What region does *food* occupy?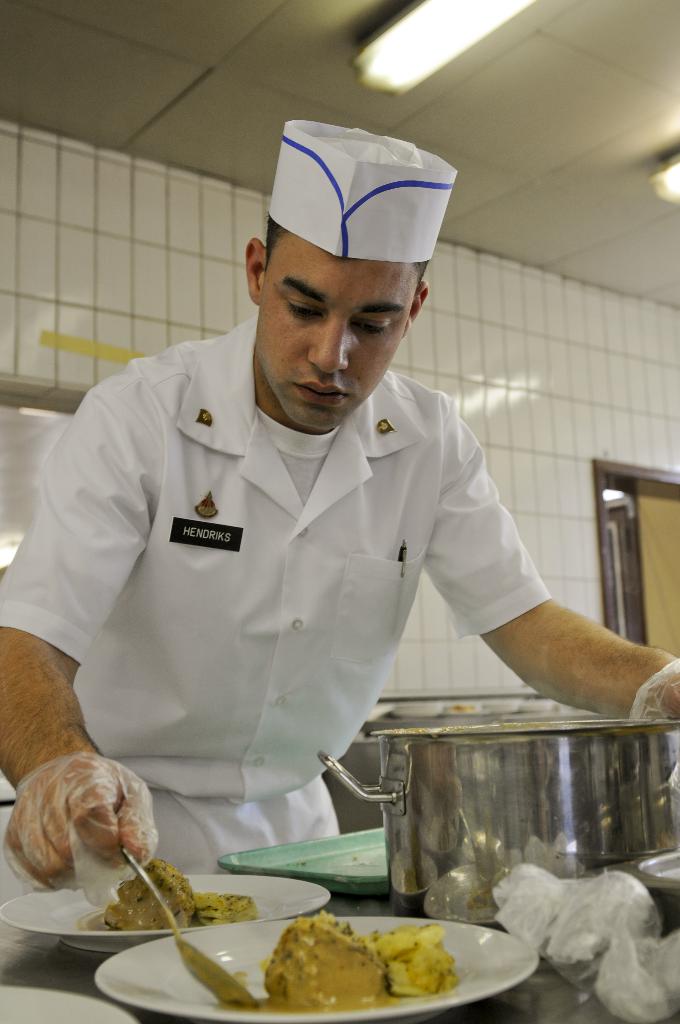
207, 897, 470, 1014.
